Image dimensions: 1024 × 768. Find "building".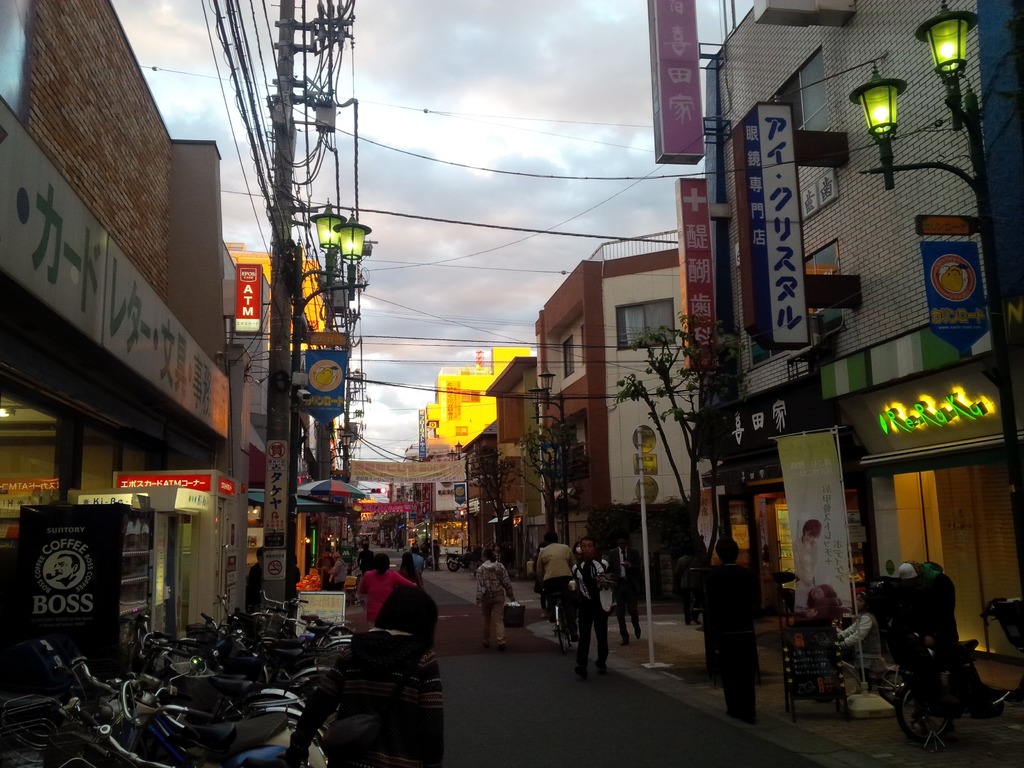
rect(481, 351, 550, 580).
